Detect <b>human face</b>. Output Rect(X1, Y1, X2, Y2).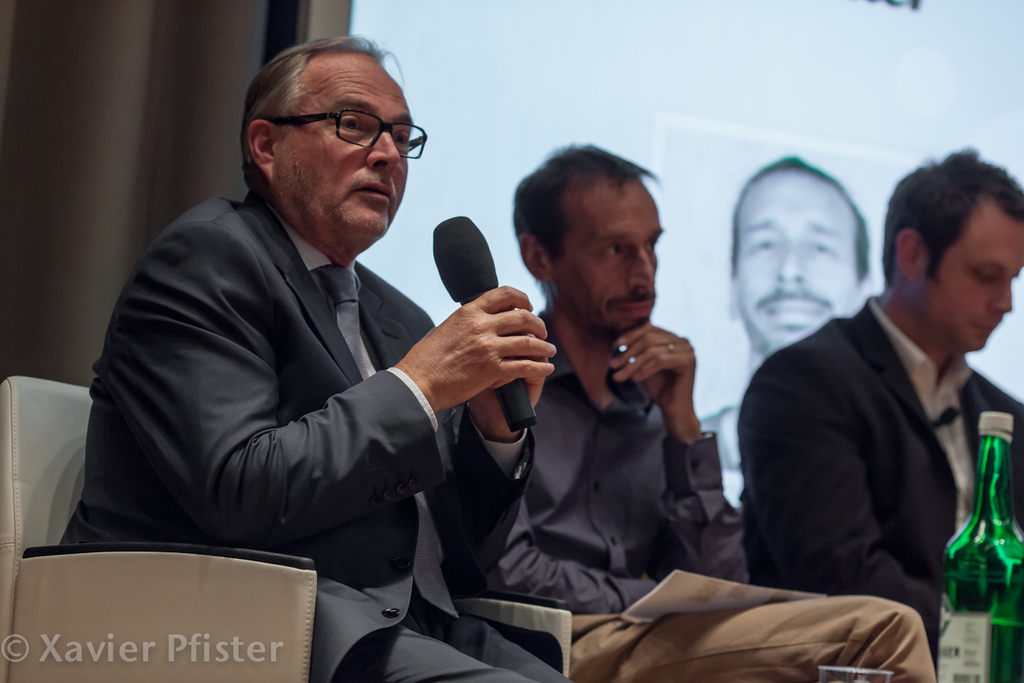
Rect(290, 58, 415, 244).
